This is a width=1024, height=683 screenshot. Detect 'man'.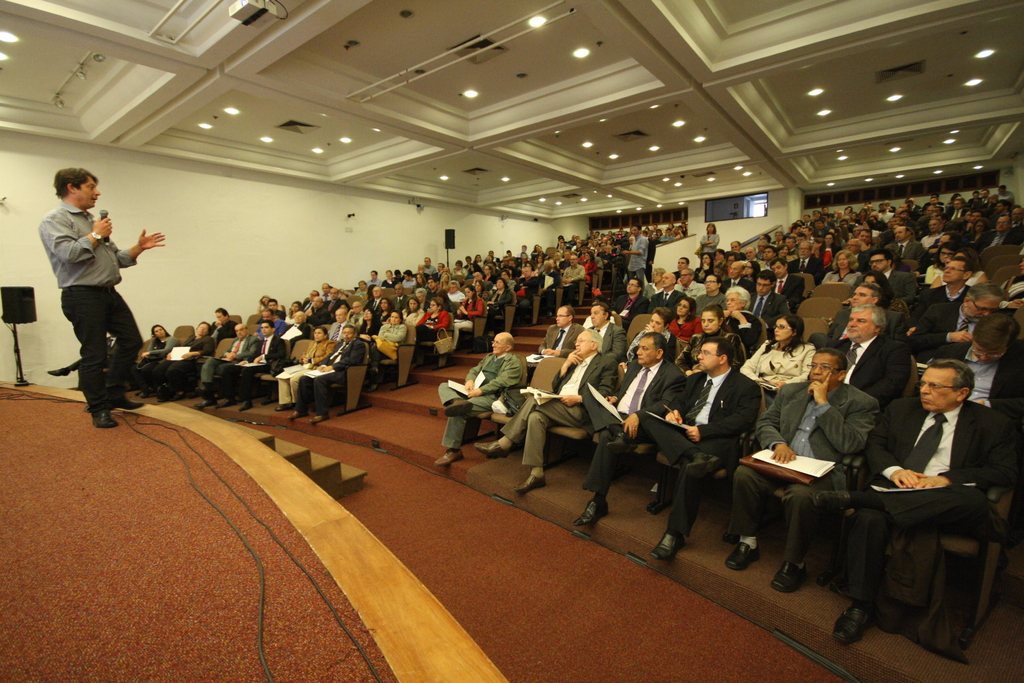
<box>325,288,345,310</box>.
